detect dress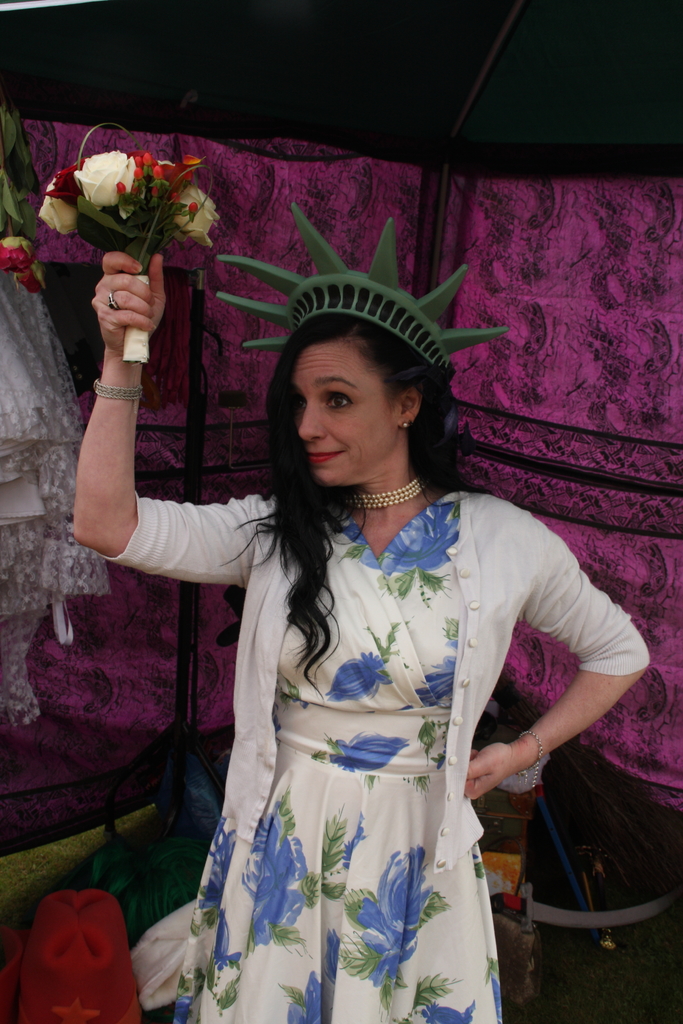
rect(94, 495, 650, 1023)
